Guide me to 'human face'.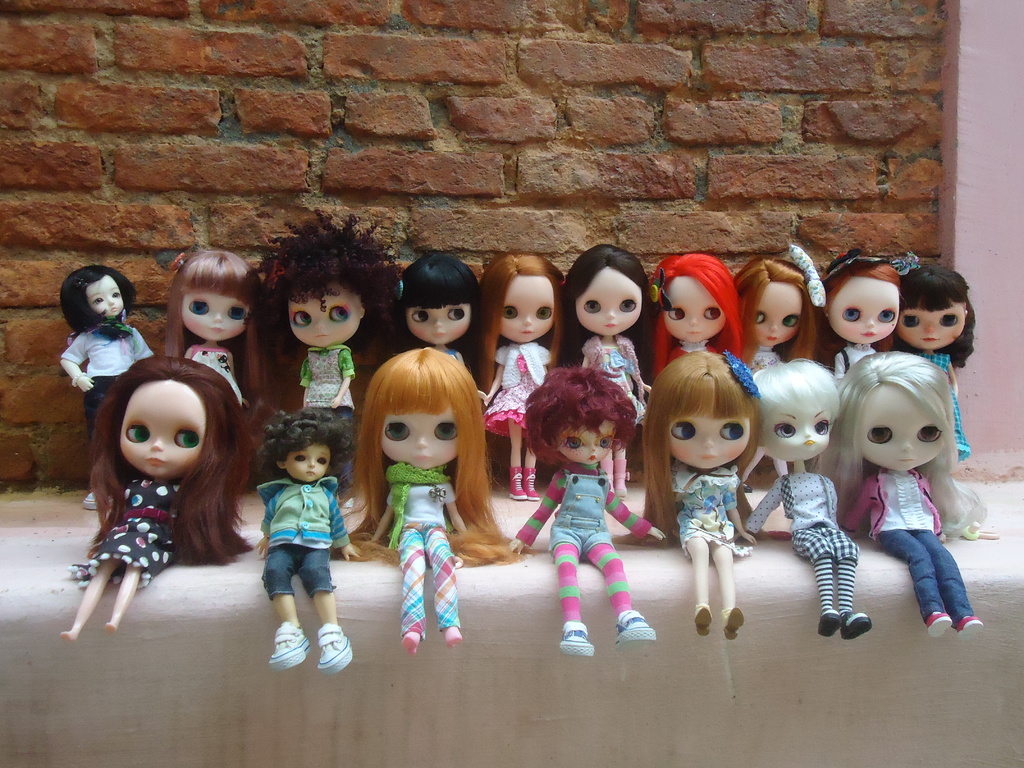
Guidance: x1=665 y1=279 x2=726 y2=341.
